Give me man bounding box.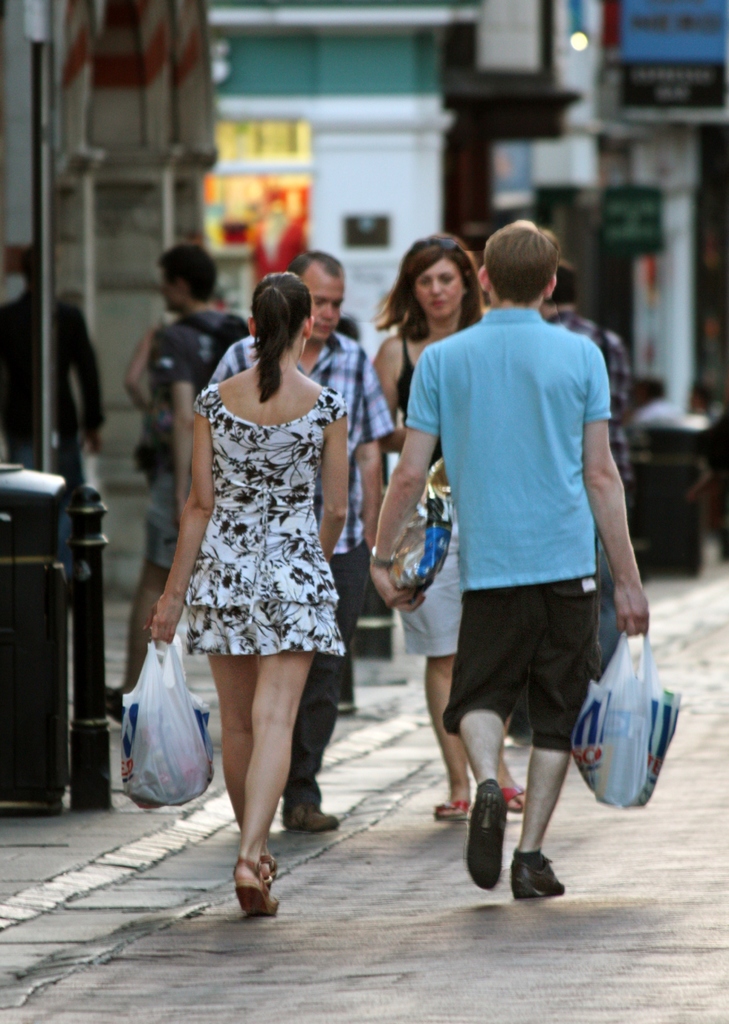
(391, 209, 651, 897).
